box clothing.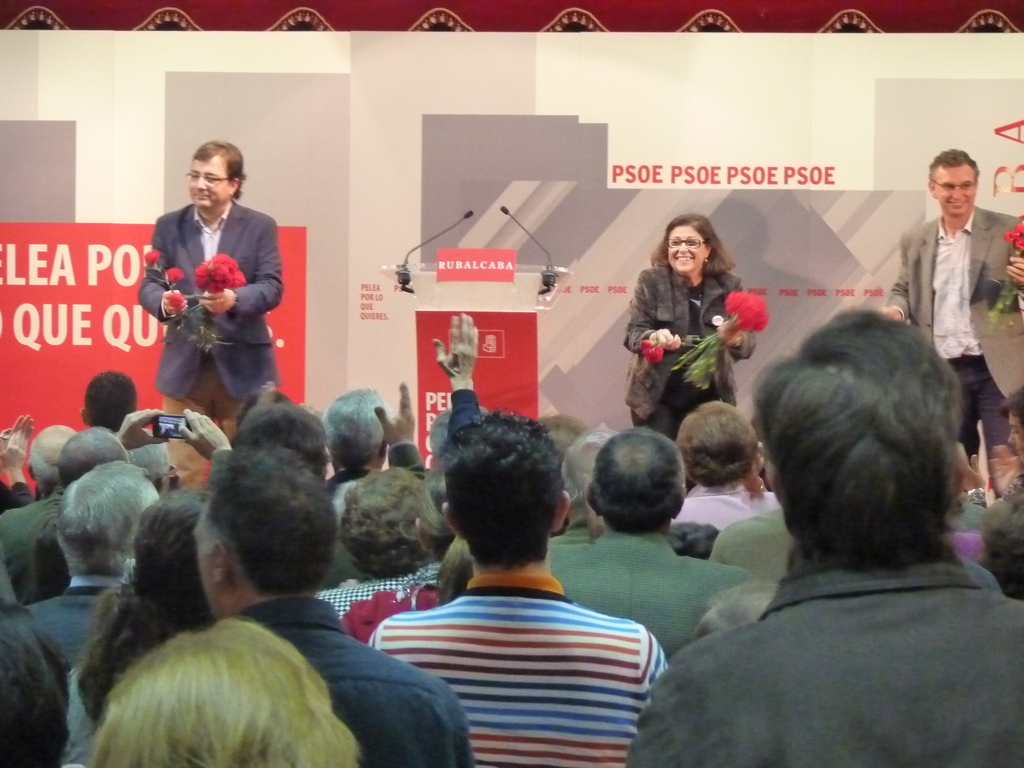
[x1=669, y1=486, x2=787, y2=540].
